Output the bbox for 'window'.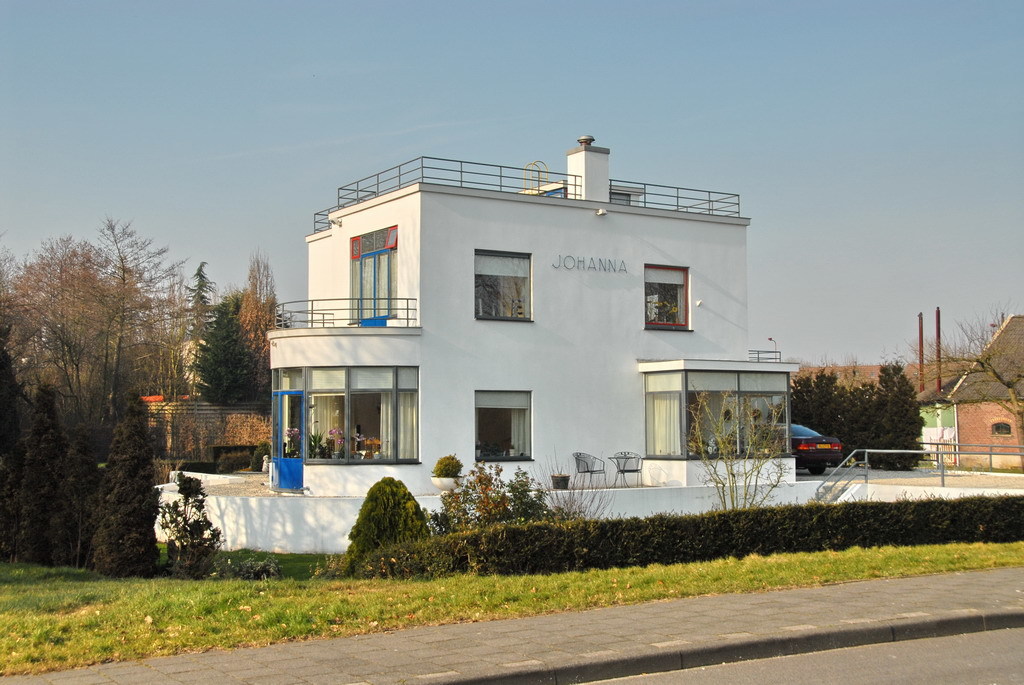
bbox=[990, 425, 1017, 436].
